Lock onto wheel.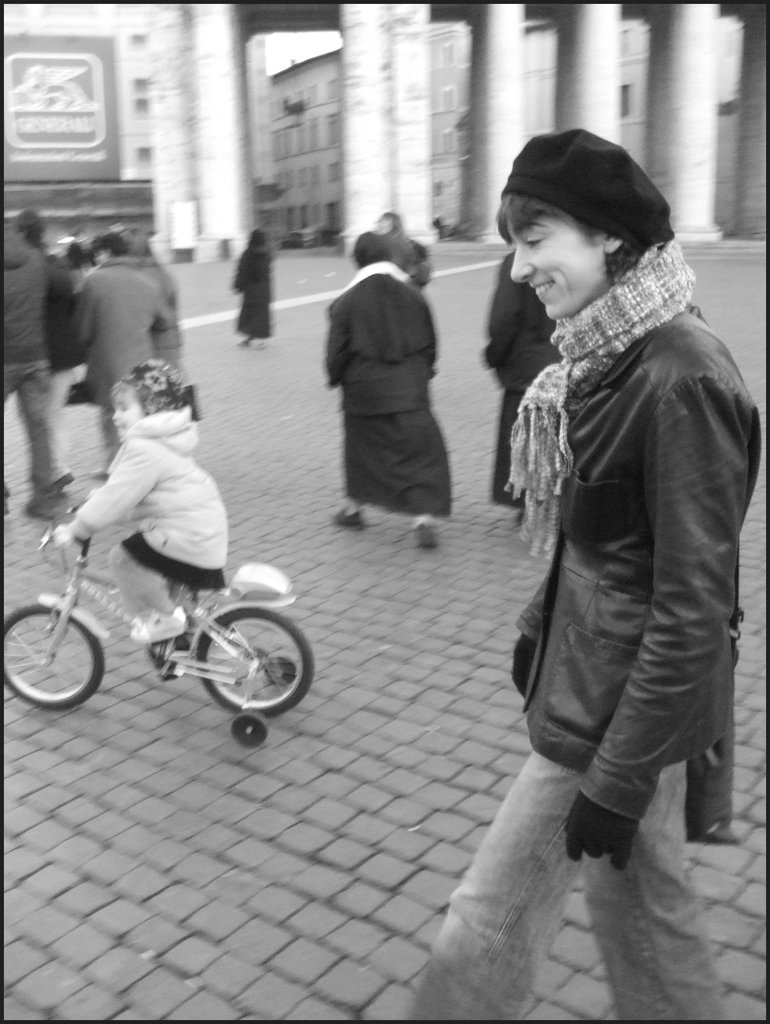
Locked: 231,708,273,752.
